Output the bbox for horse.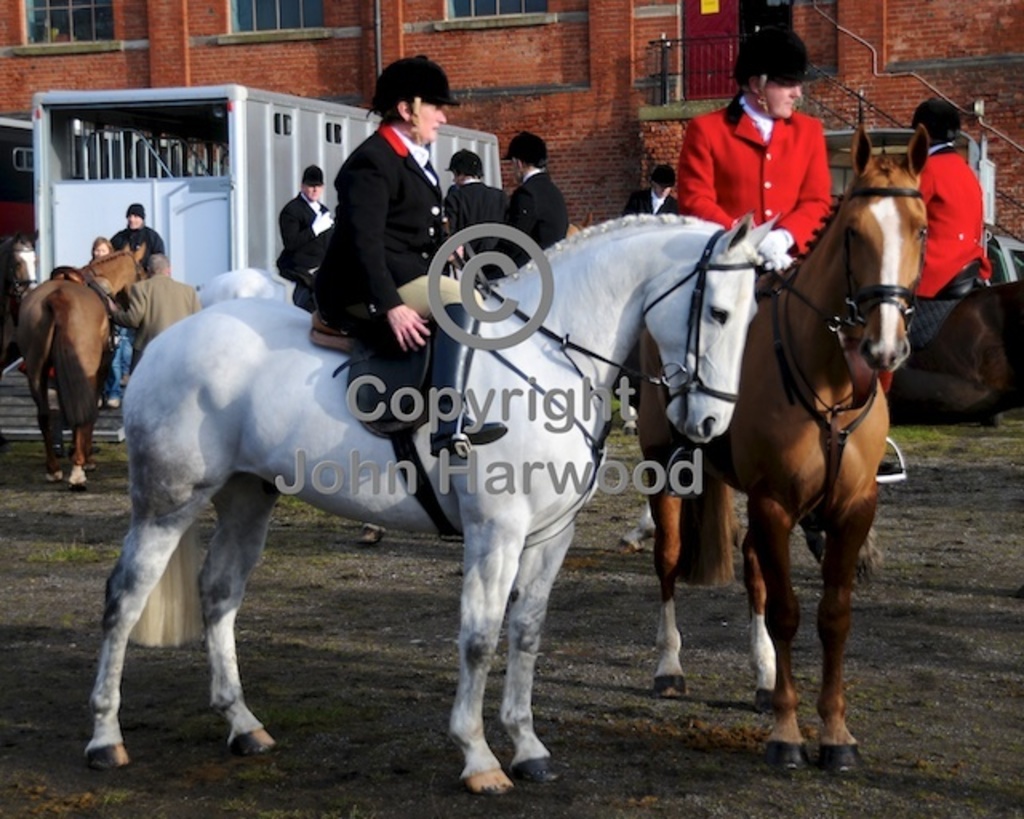
<region>18, 242, 146, 494</region>.
